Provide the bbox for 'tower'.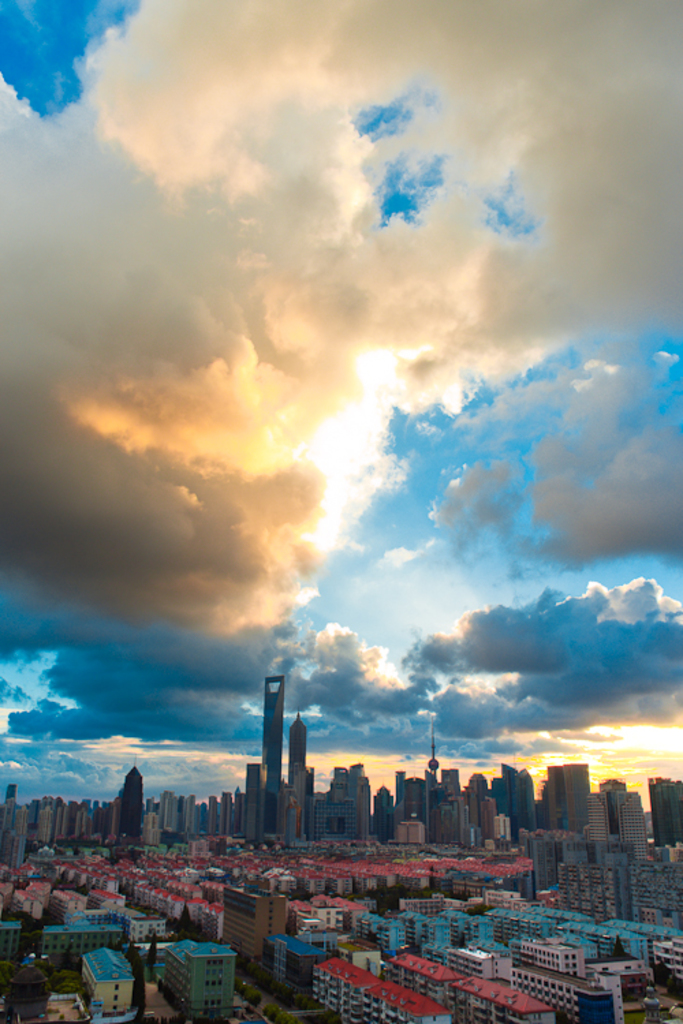
crop(206, 796, 216, 831).
